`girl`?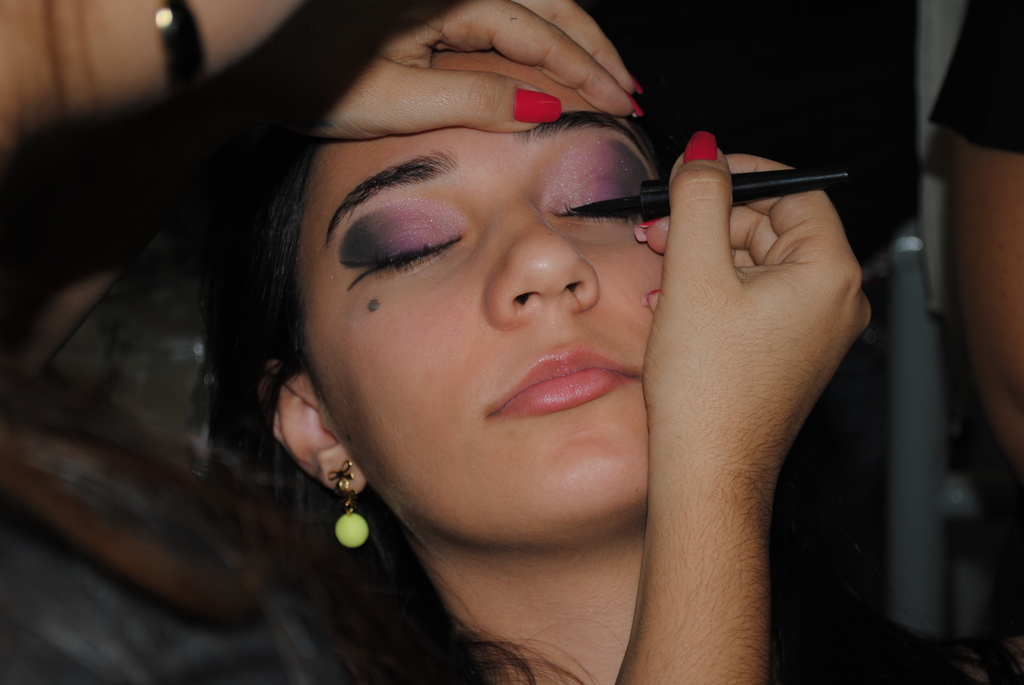
left=192, top=0, right=673, bottom=684
